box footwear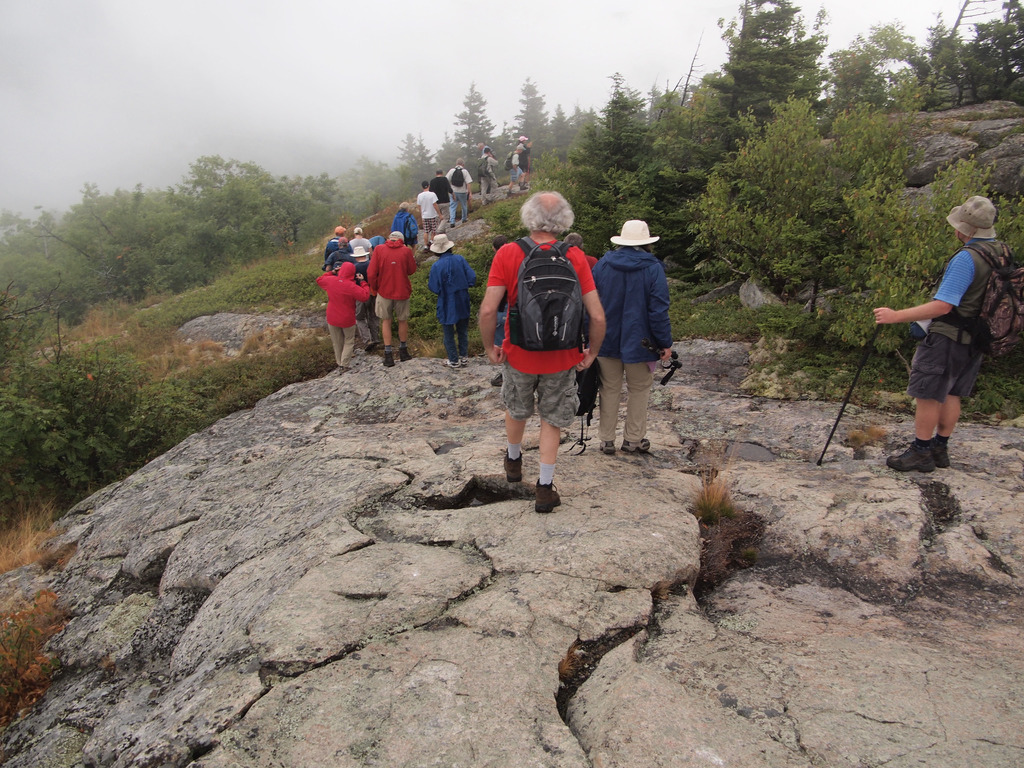
box(337, 365, 349, 372)
